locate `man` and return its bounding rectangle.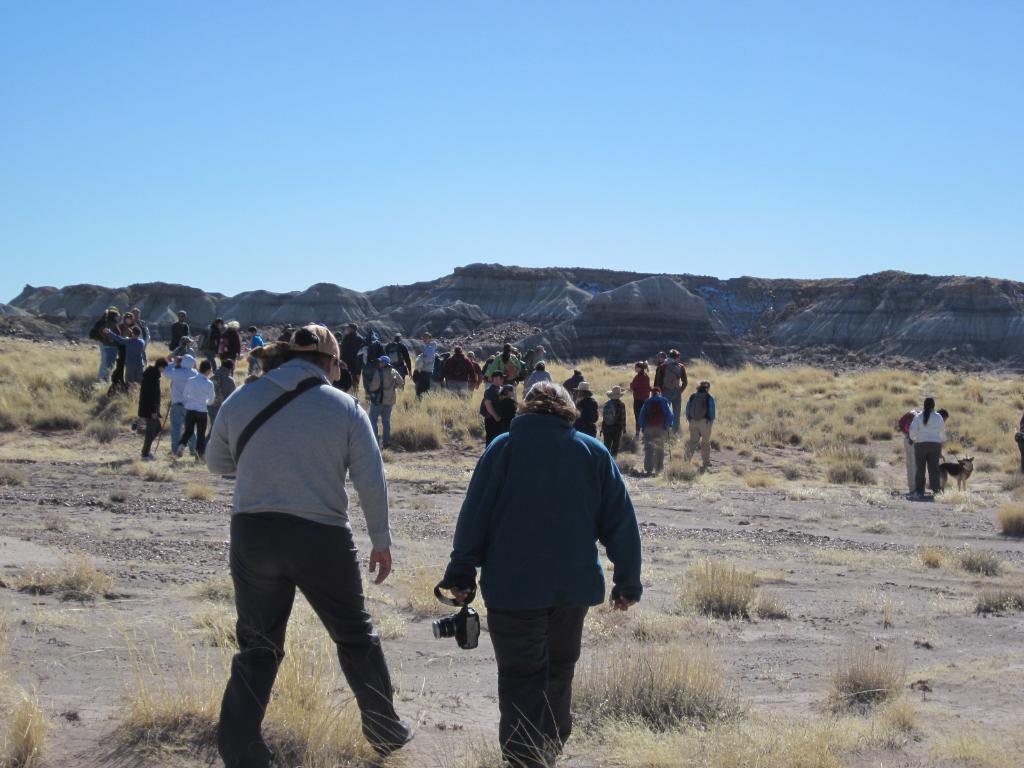
(465,351,483,399).
